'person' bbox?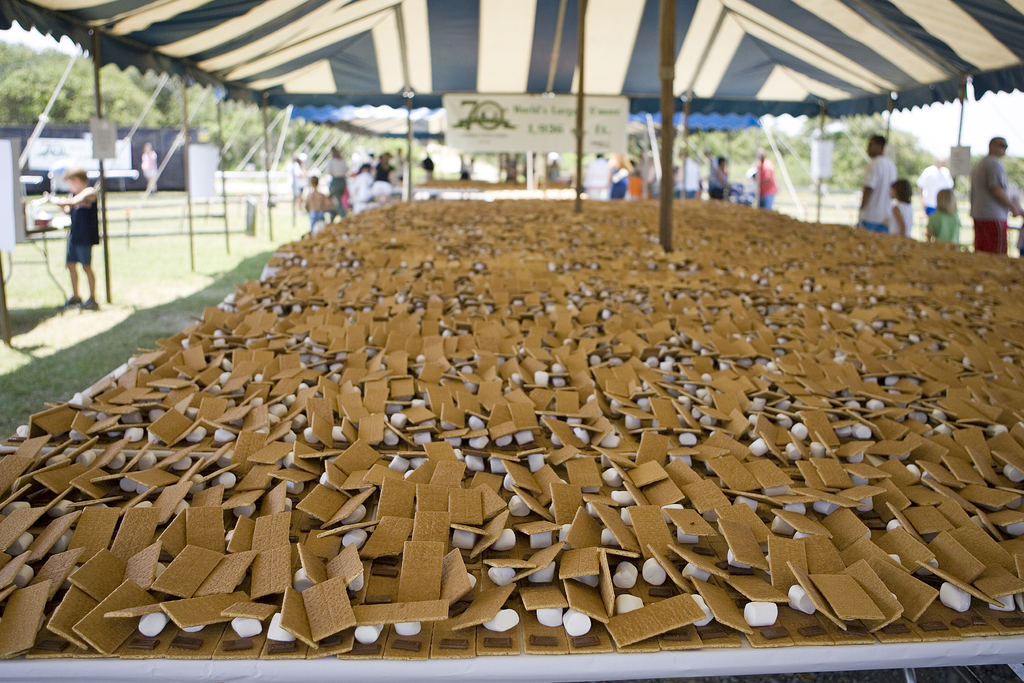
bbox=[583, 150, 612, 200]
